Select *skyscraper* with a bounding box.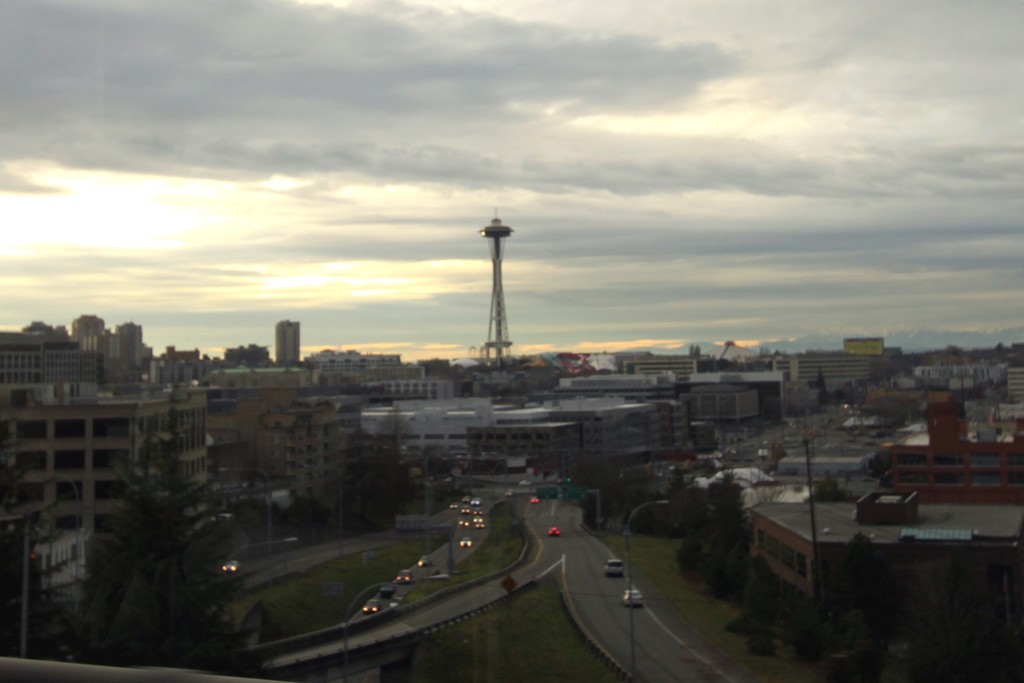
(x1=275, y1=319, x2=299, y2=365).
